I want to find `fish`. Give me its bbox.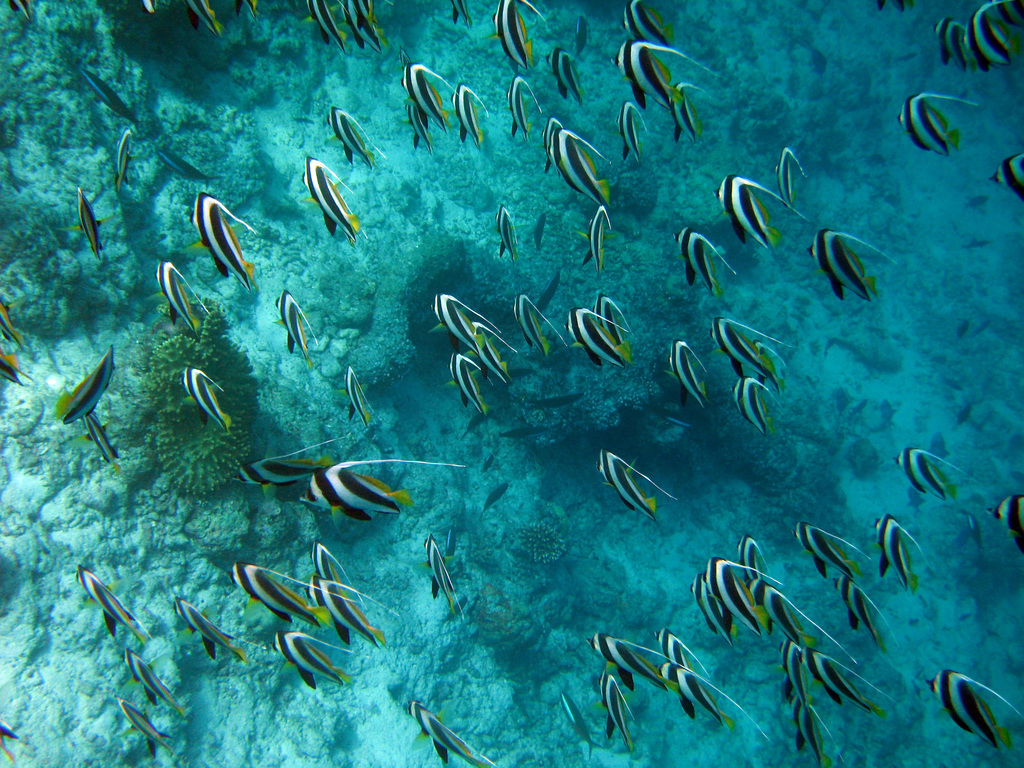
0/346/30/388.
